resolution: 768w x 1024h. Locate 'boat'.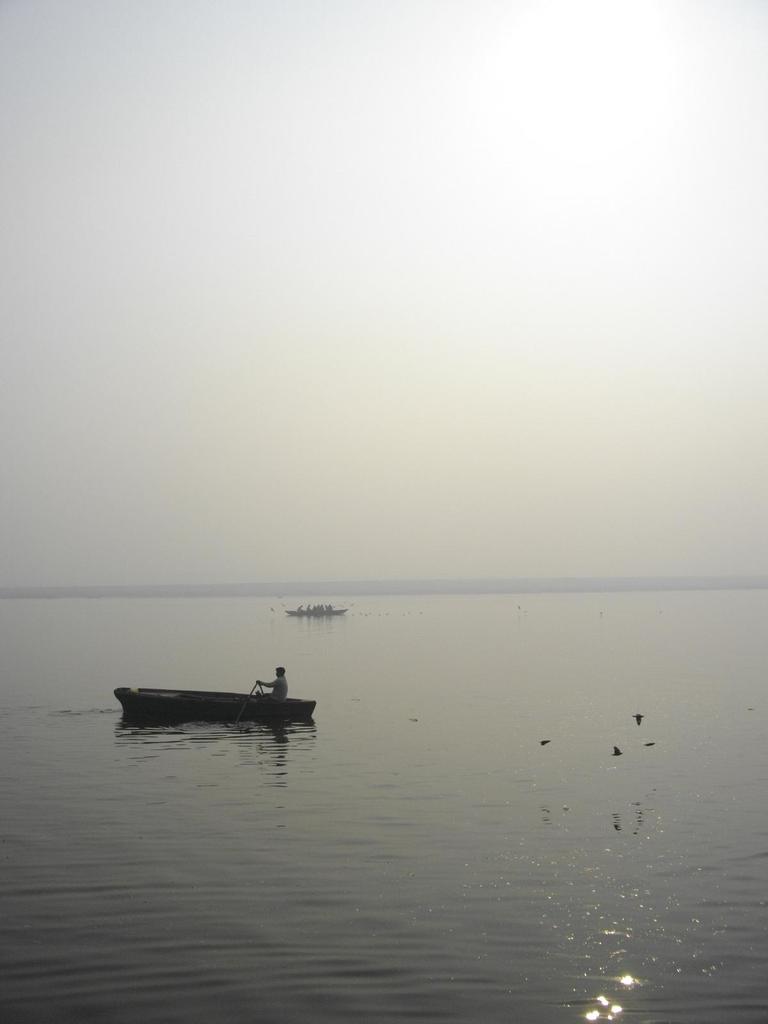
(275, 591, 348, 624).
